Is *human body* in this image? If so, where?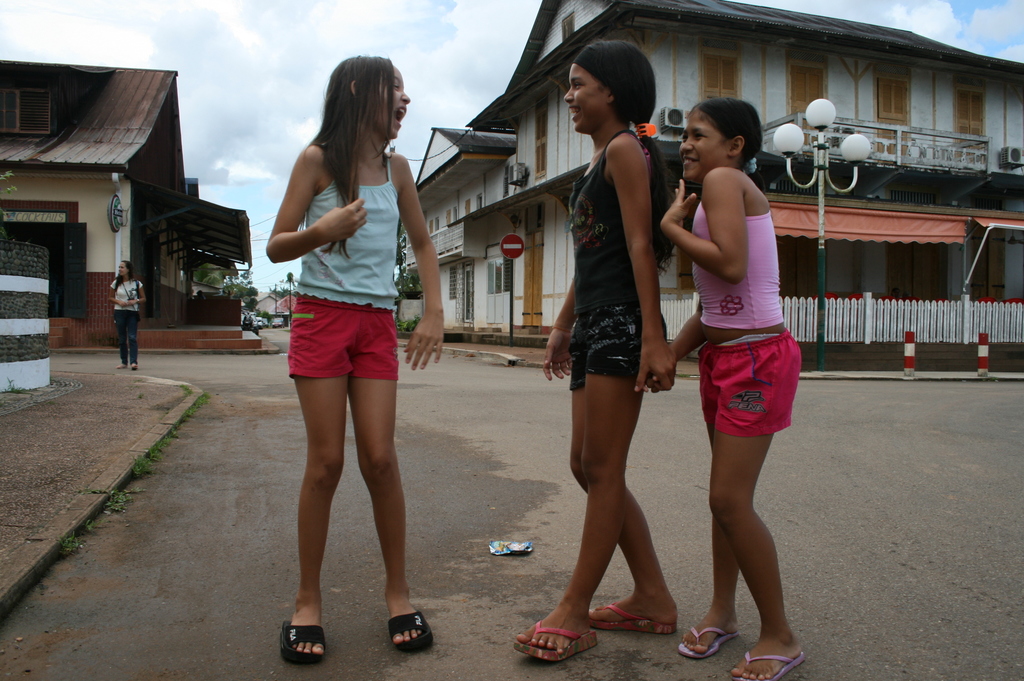
Yes, at left=511, top=38, right=675, bottom=662.
